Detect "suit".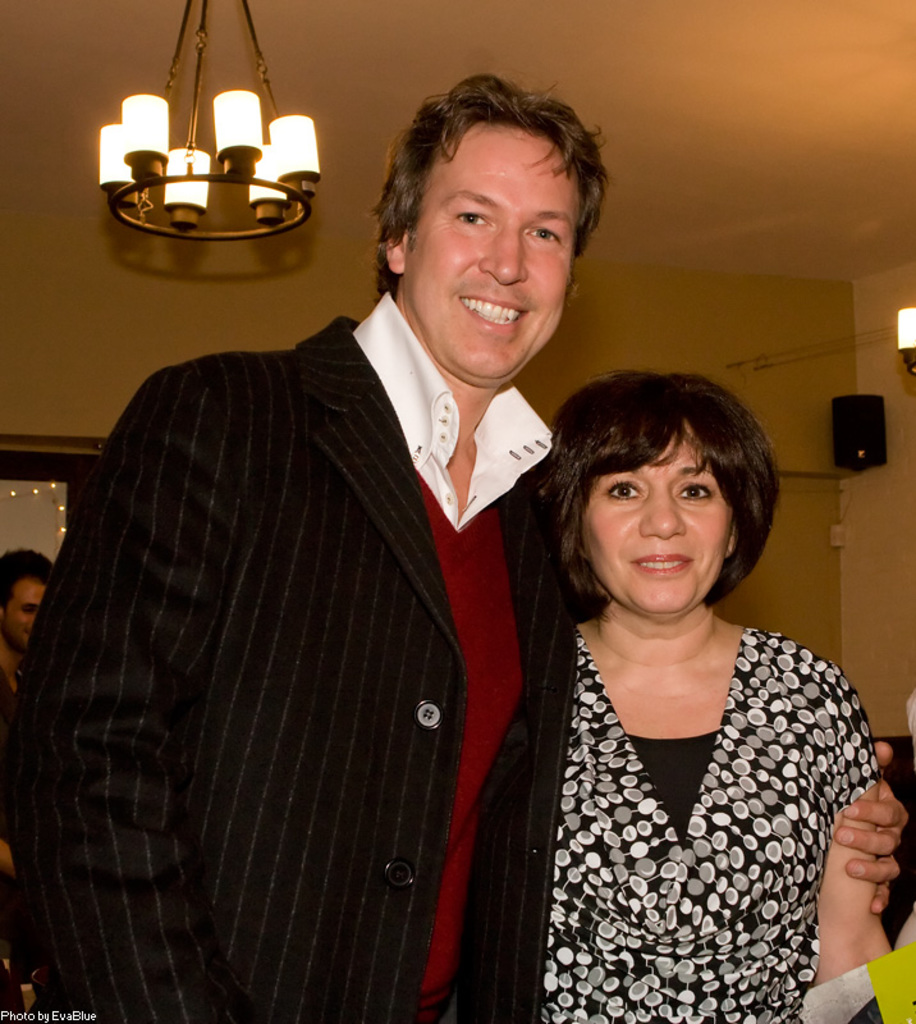
Detected at <bbox>68, 173, 600, 1006</bbox>.
